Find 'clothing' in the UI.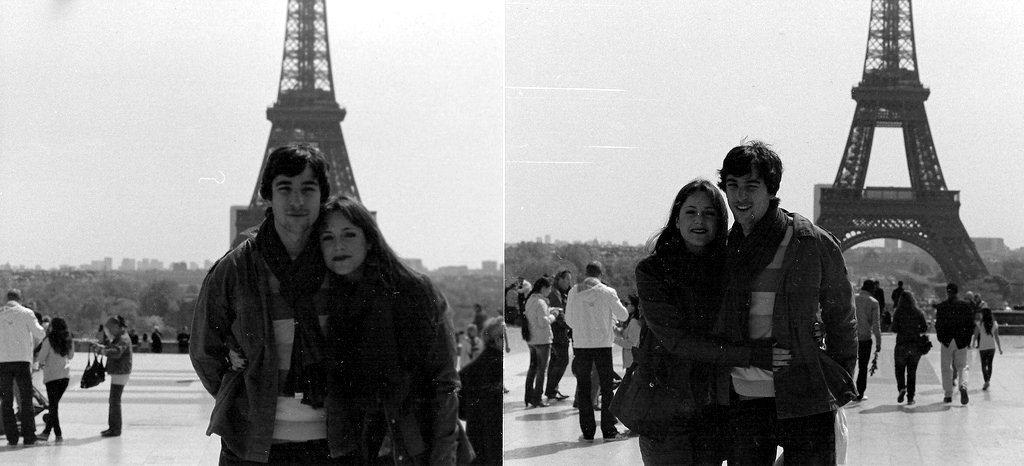
UI element at Rect(934, 294, 966, 399).
